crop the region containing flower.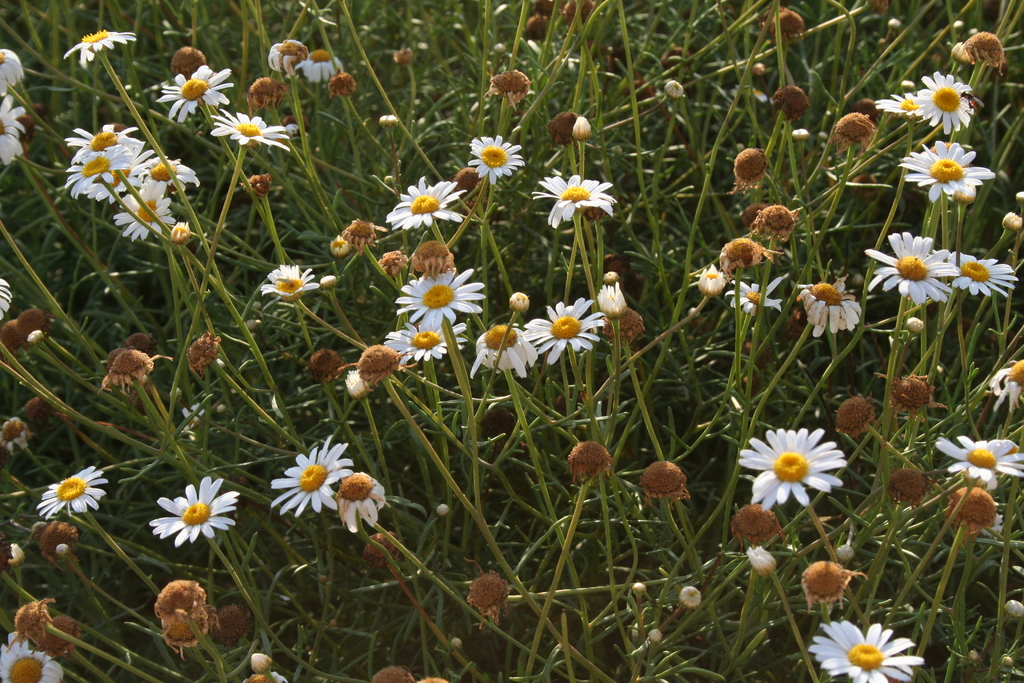
Crop region: rect(231, 175, 273, 200).
